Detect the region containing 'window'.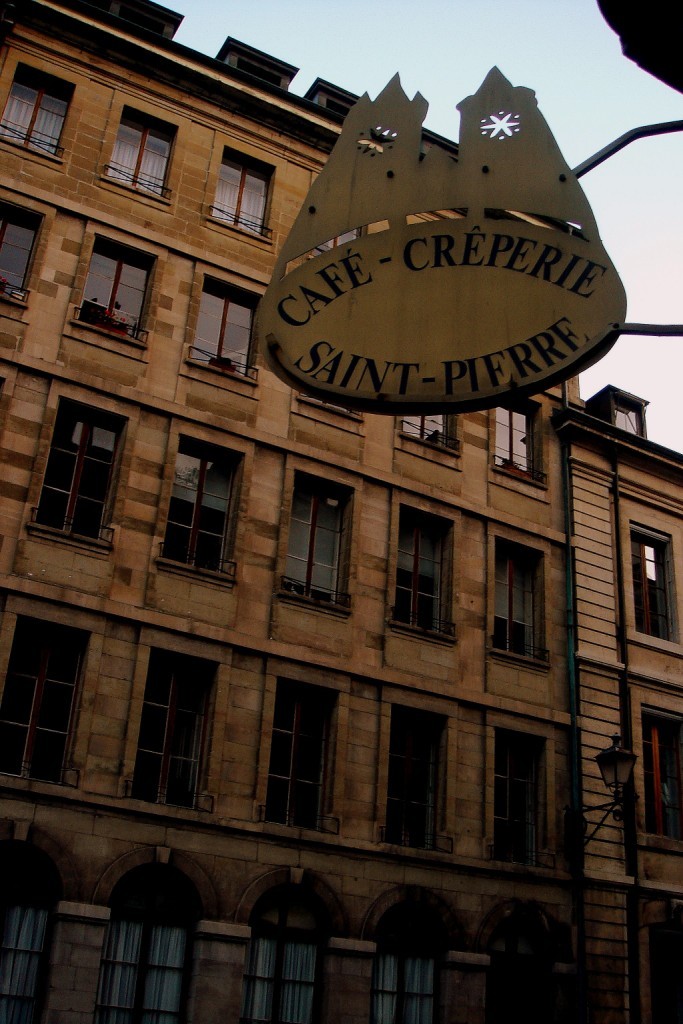
box=[82, 252, 146, 325].
